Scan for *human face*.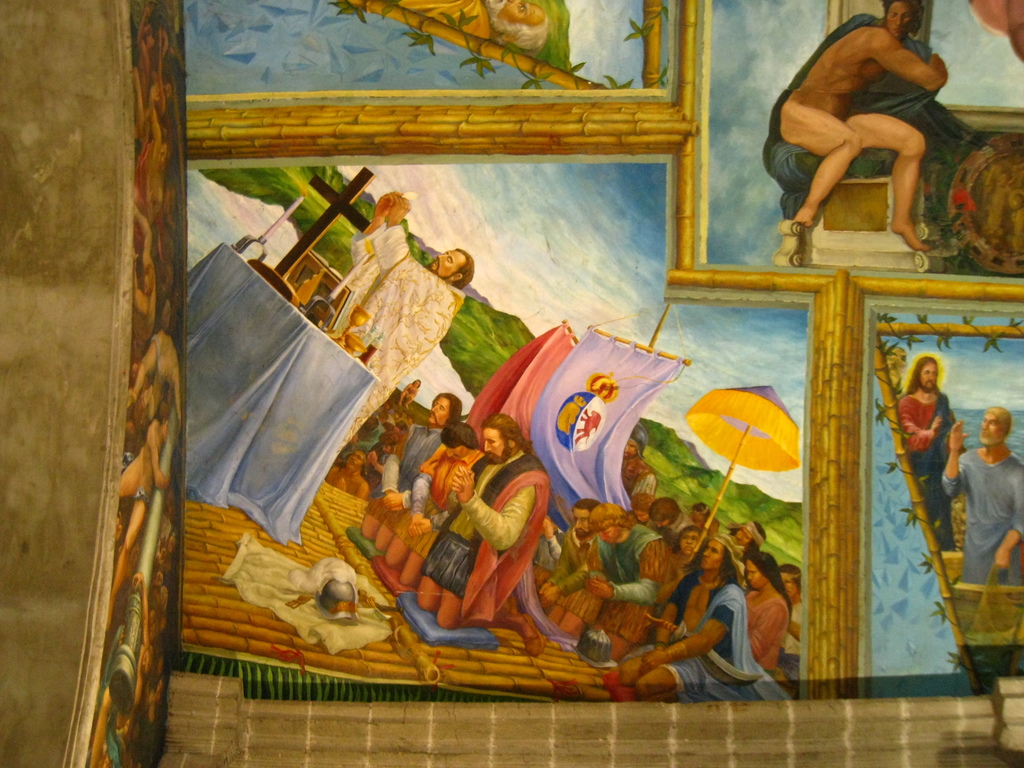
Scan result: [481,0,550,19].
